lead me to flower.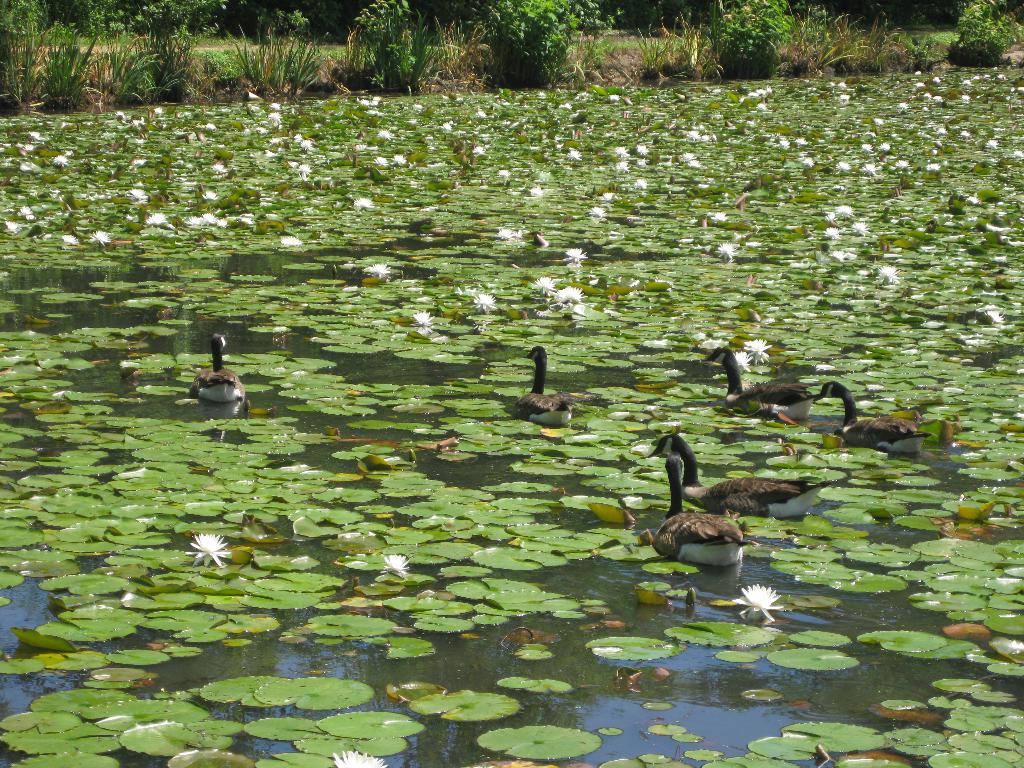
Lead to [left=614, top=158, right=633, bottom=172].
